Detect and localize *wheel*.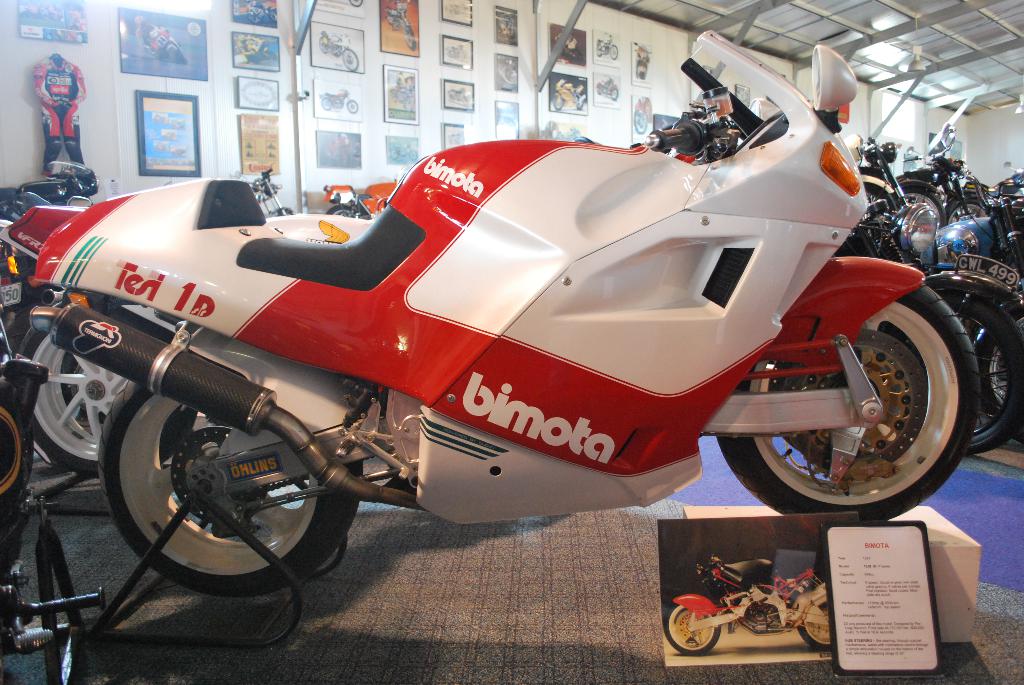
Localized at (x1=326, y1=205, x2=357, y2=216).
